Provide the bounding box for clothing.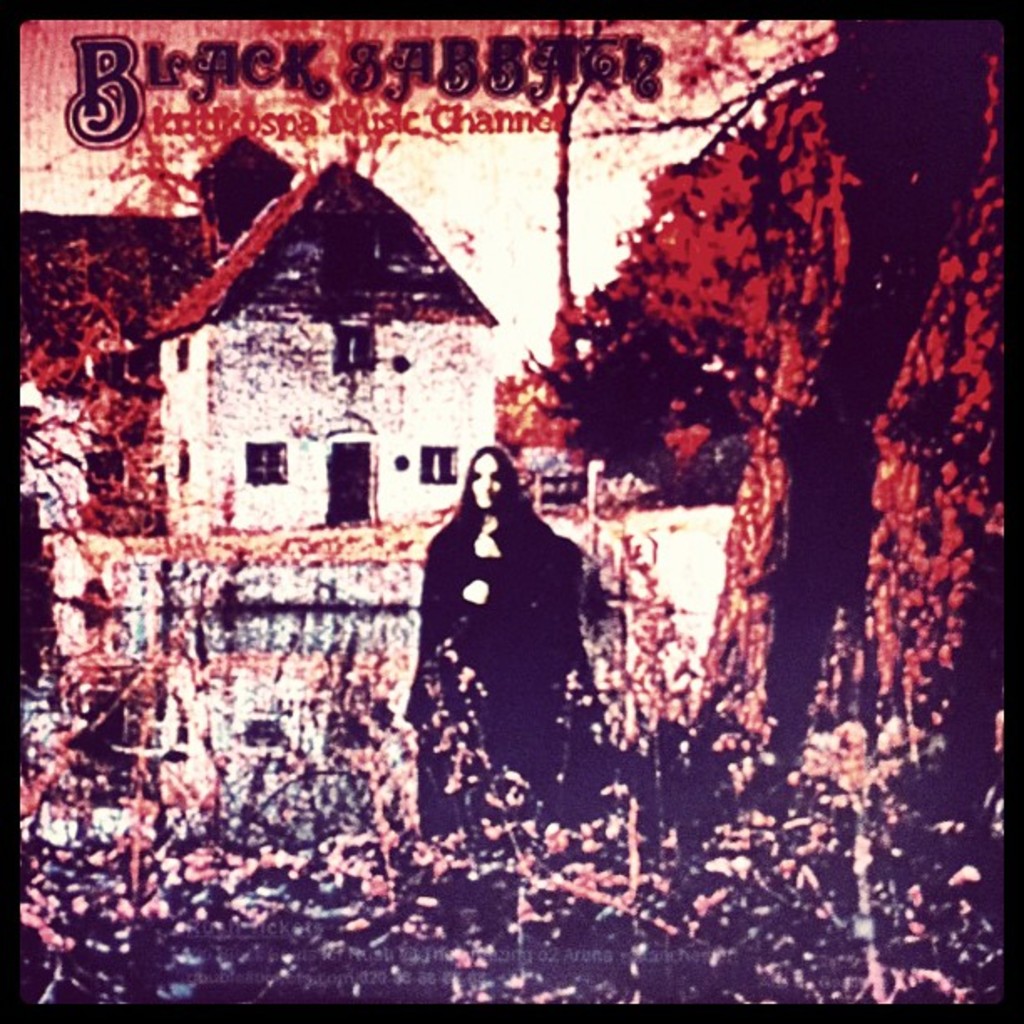
(383,470,594,775).
